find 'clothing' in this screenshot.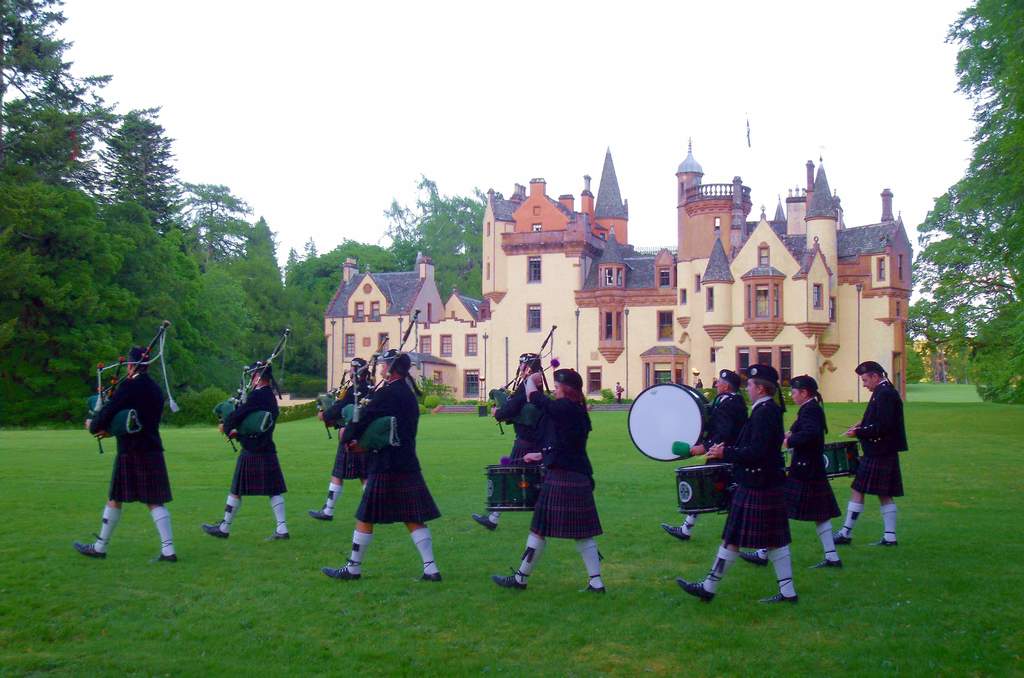
The bounding box for 'clothing' is x1=853 y1=384 x2=906 y2=498.
